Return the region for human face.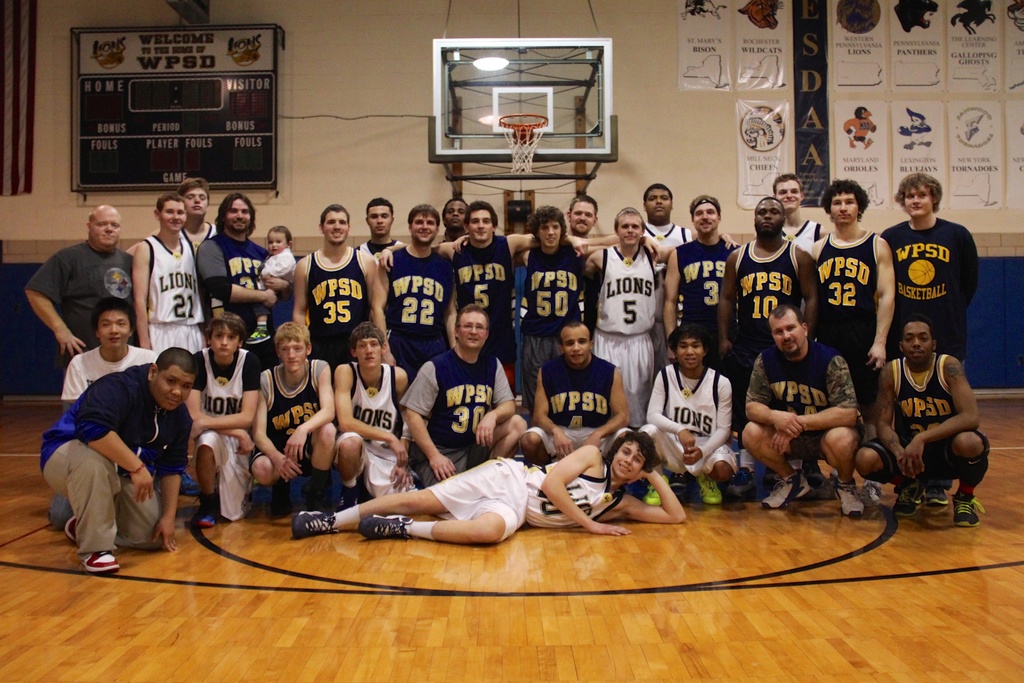
select_region(158, 370, 193, 408).
